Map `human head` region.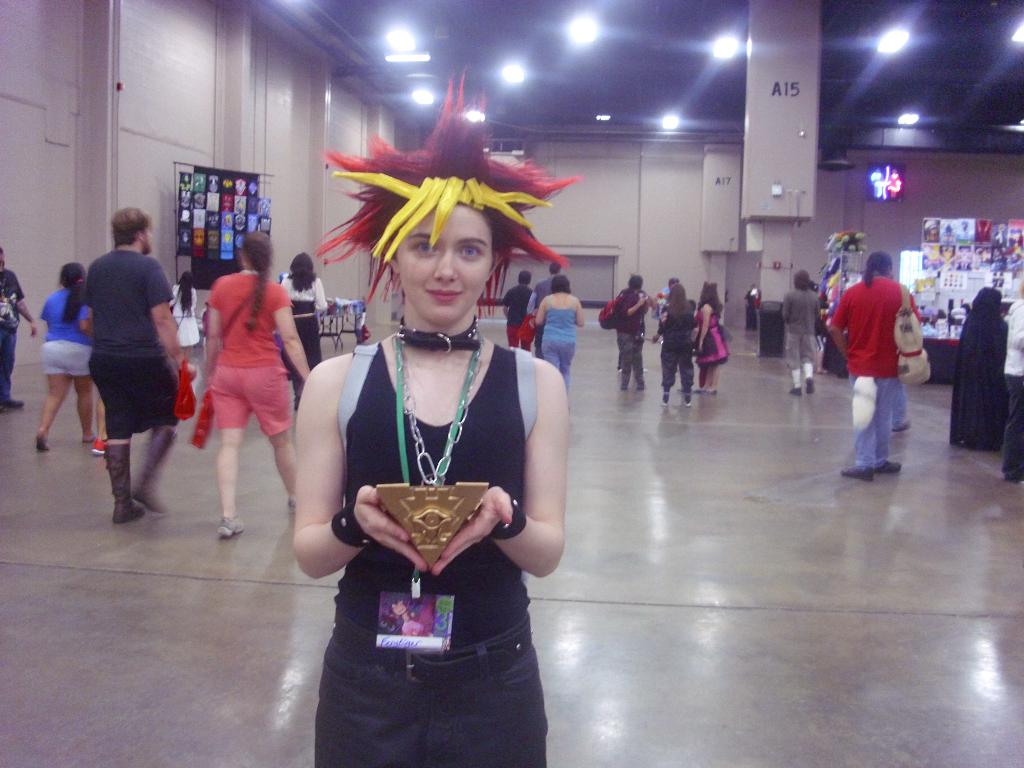
Mapped to (328, 157, 544, 339).
